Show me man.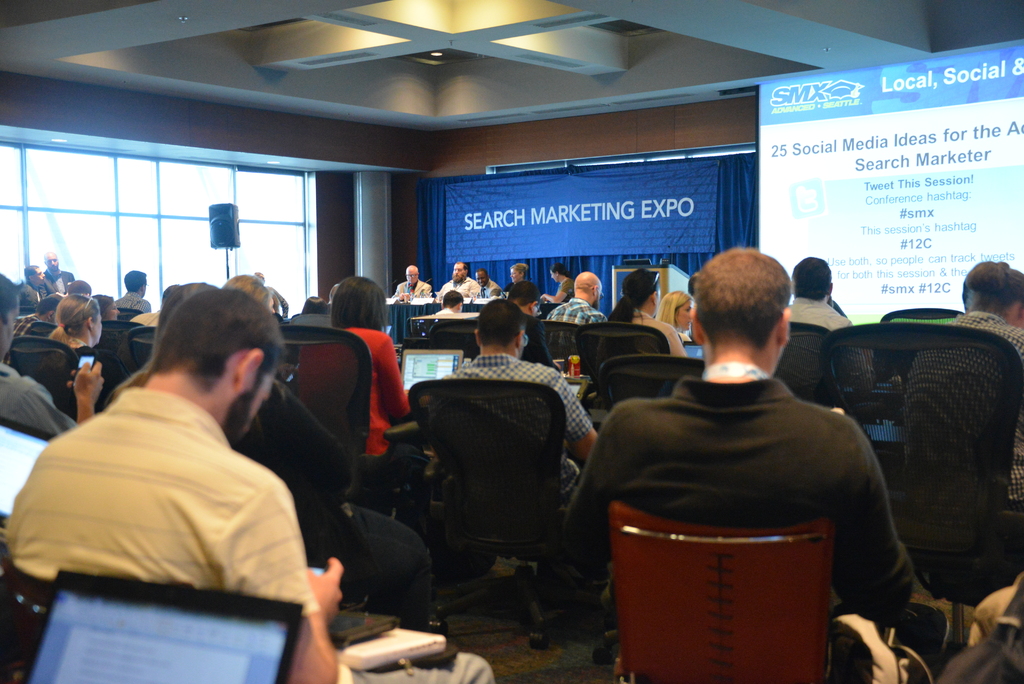
man is here: 38:268:342:637.
